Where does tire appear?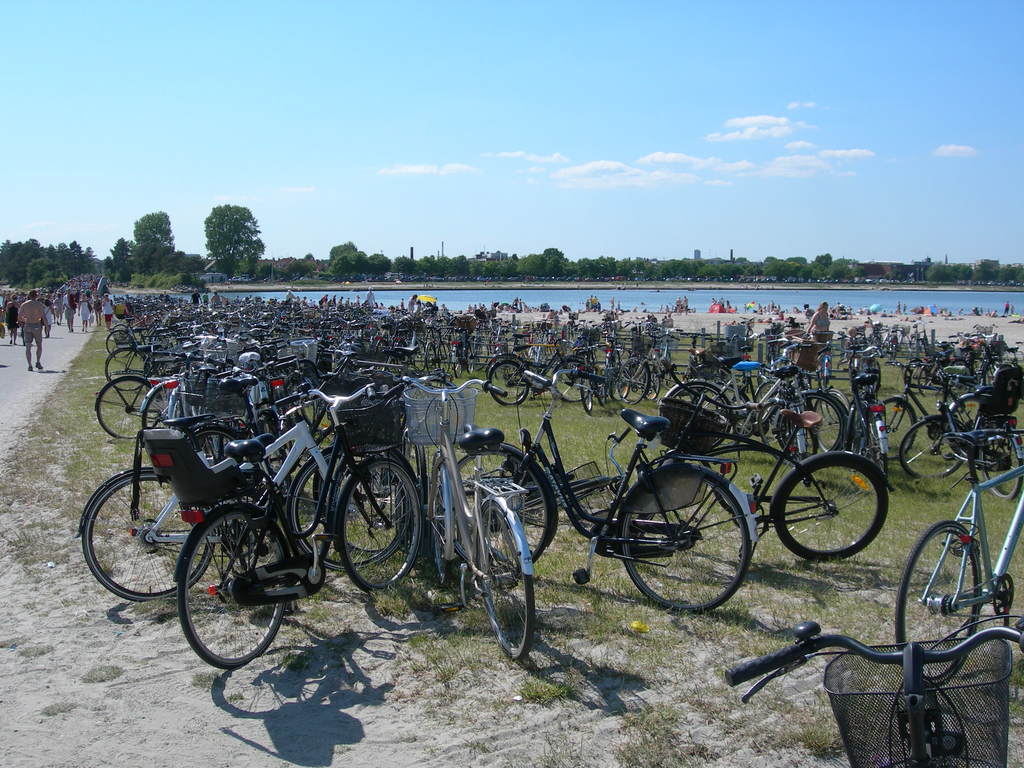
Appears at (left=476, top=500, right=532, bottom=661).
